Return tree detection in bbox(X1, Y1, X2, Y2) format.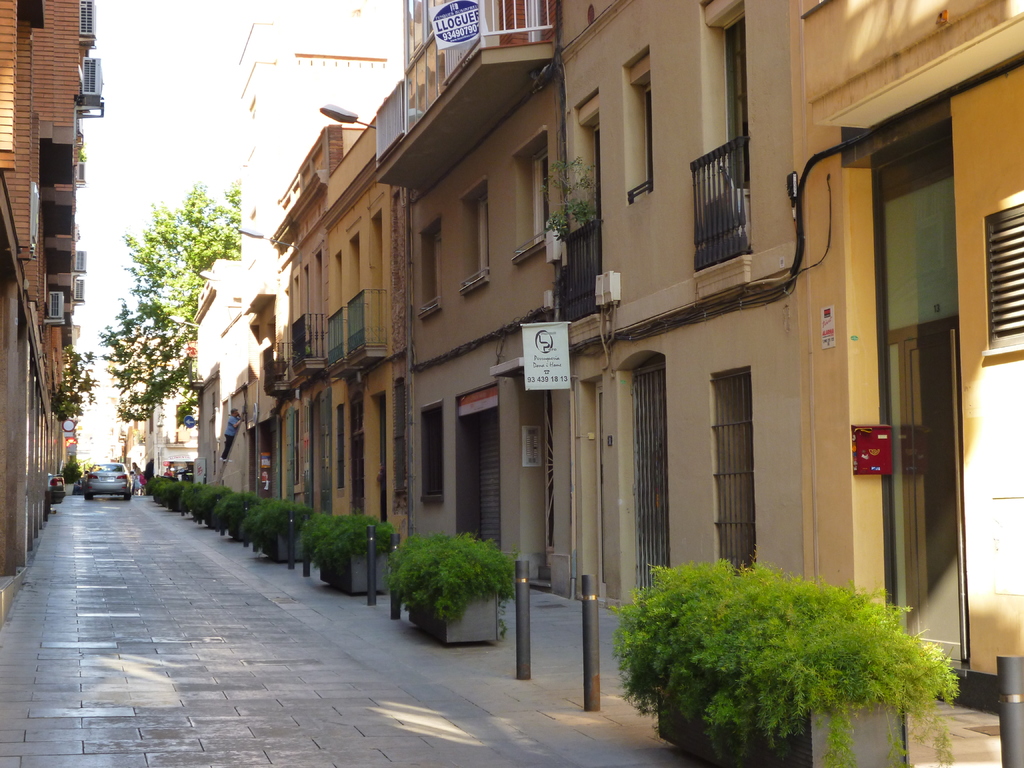
bbox(91, 180, 241, 428).
